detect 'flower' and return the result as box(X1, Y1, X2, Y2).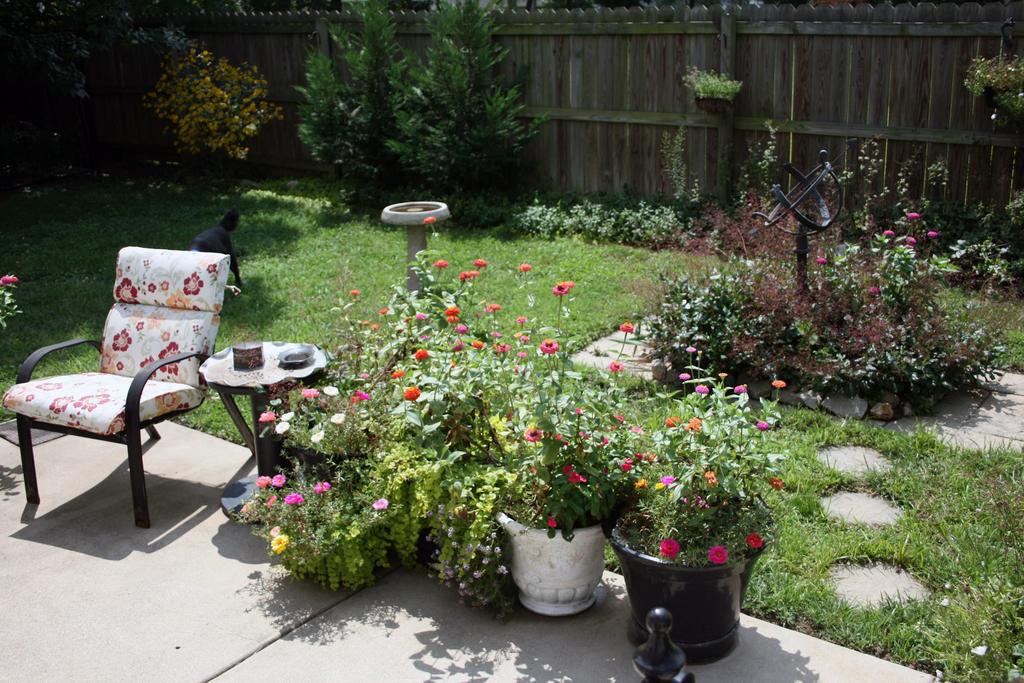
box(484, 302, 496, 314).
